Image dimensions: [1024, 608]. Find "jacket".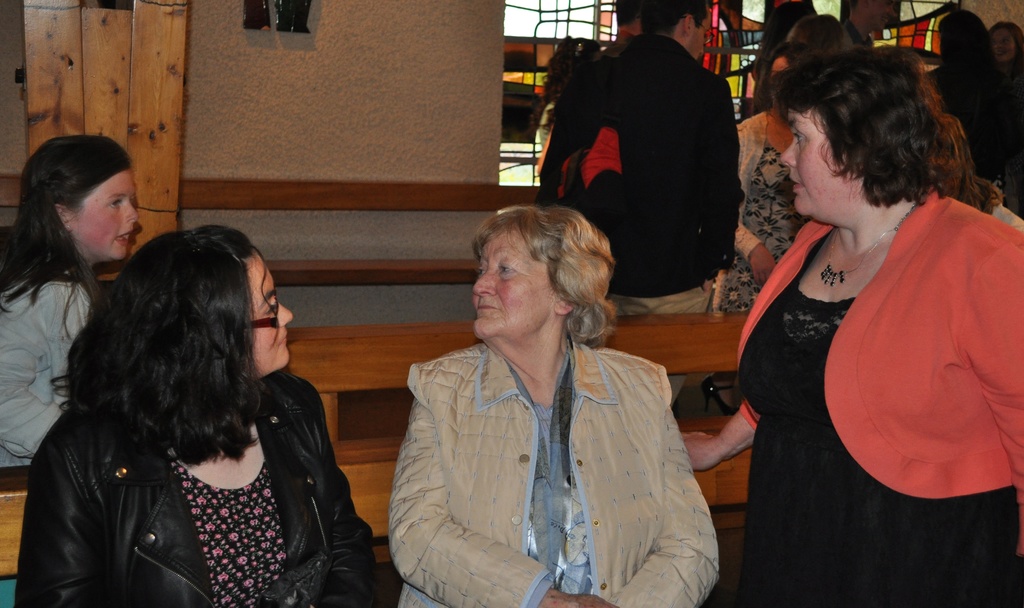
l=19, t=323, r=358, b=605.
